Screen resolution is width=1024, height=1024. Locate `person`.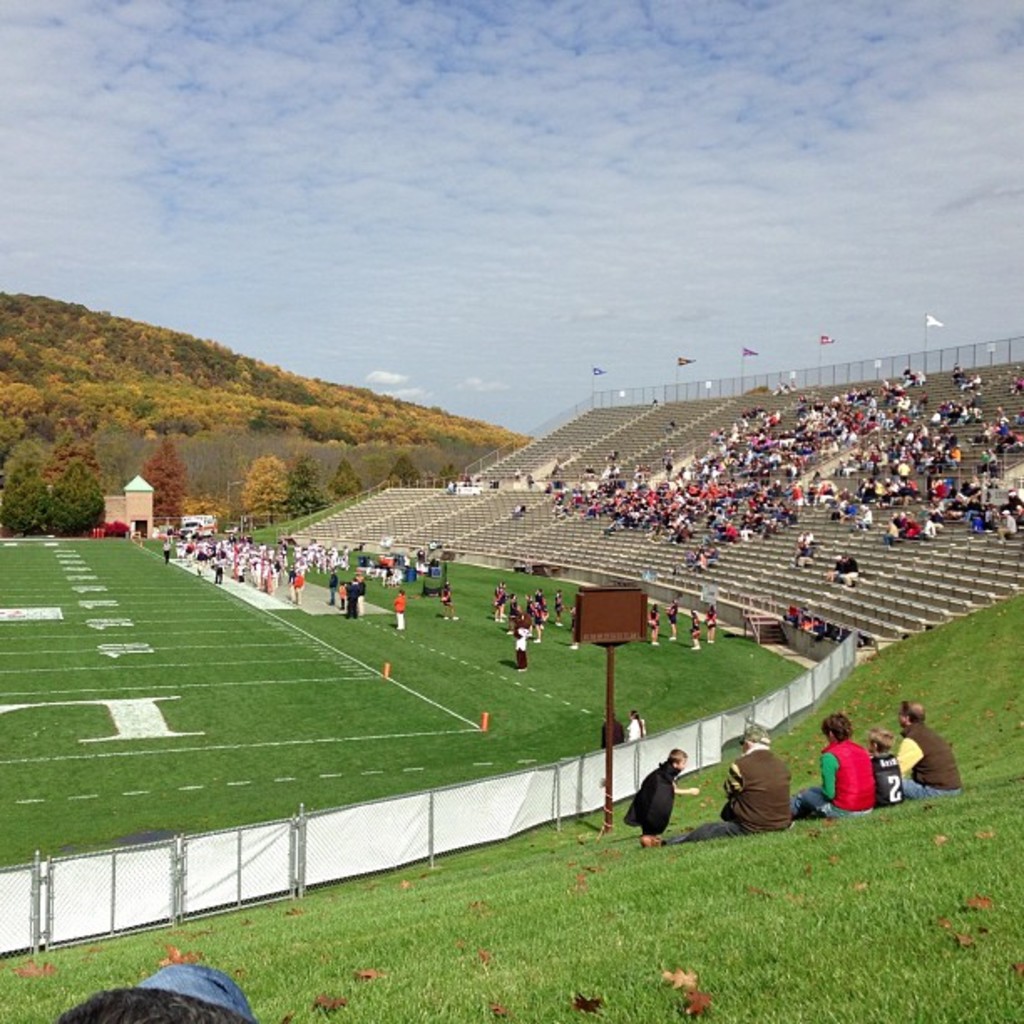
l=791, t=708, r=872, b=820.
